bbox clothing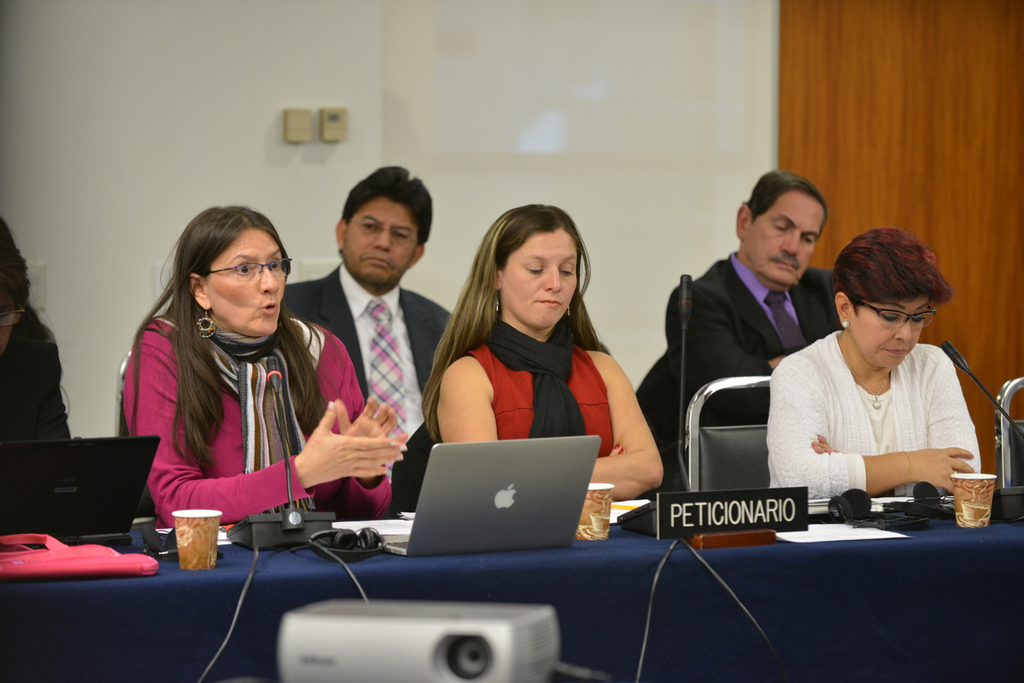
{"left": 275, "top": 265, "right": 467, "bottom": 513}
